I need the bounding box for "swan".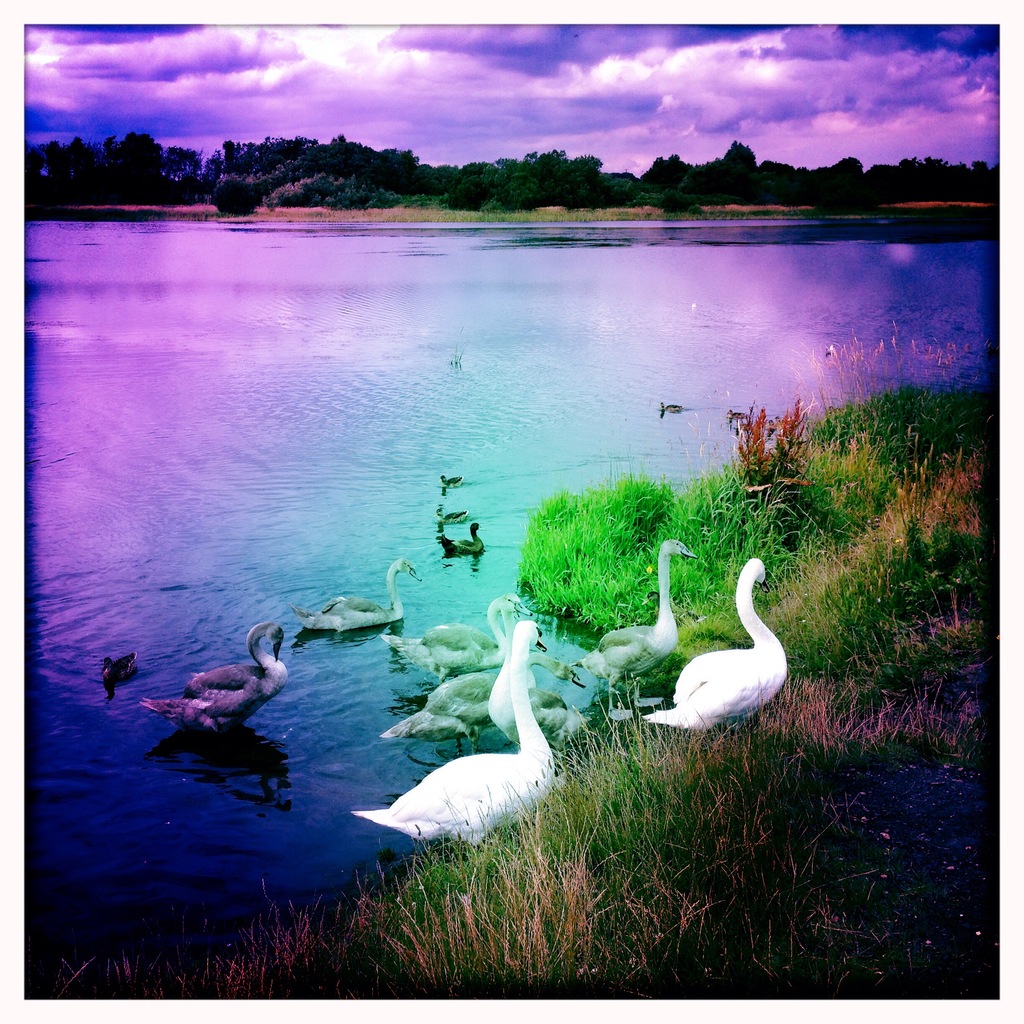
Here it is: [x1=293, y1=556, x2=421, y2=636].
